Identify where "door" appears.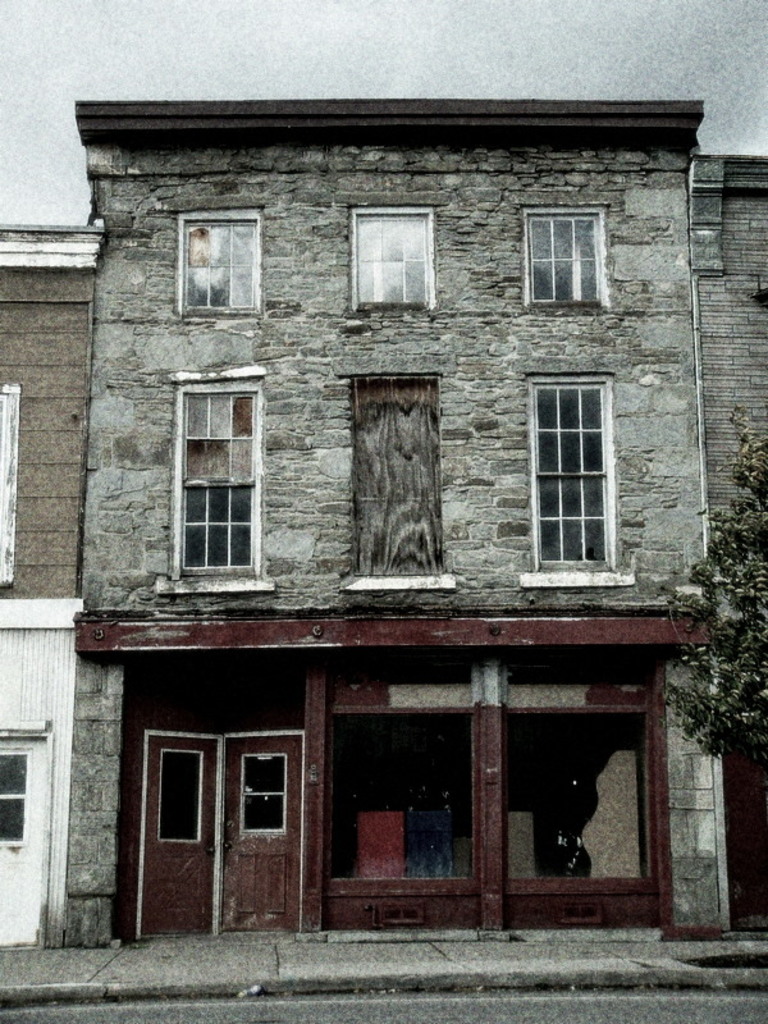
Appears at (146, 735, 302, 933).
